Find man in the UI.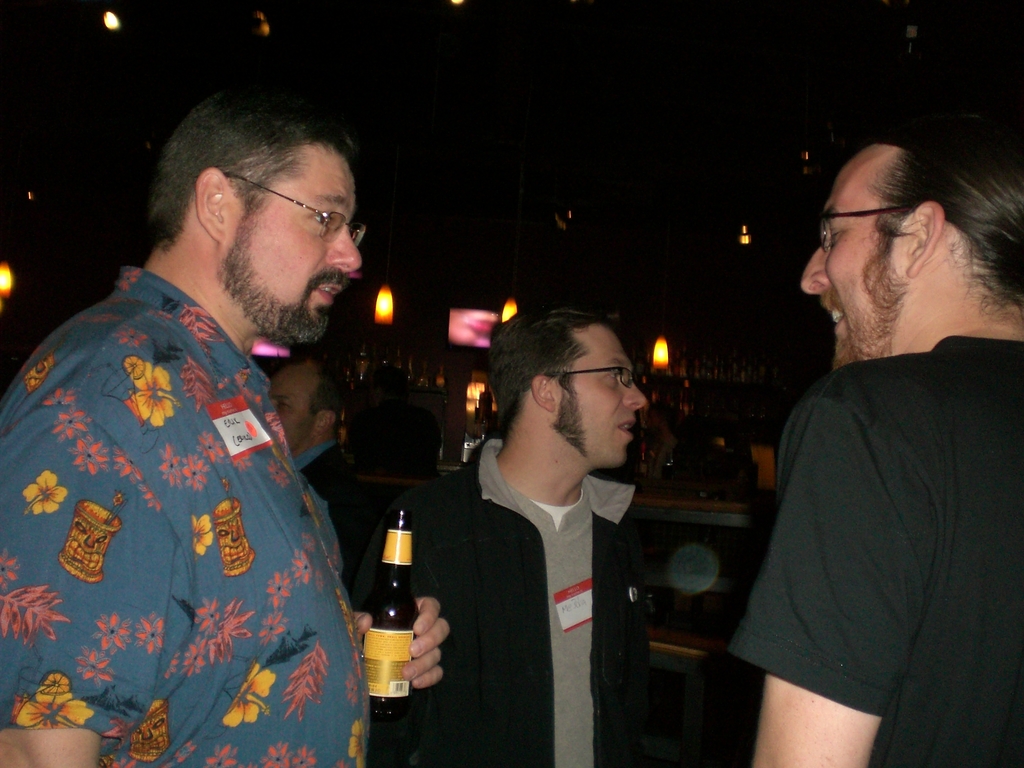
UI element at l=0, t=97, r=453, b=767.
